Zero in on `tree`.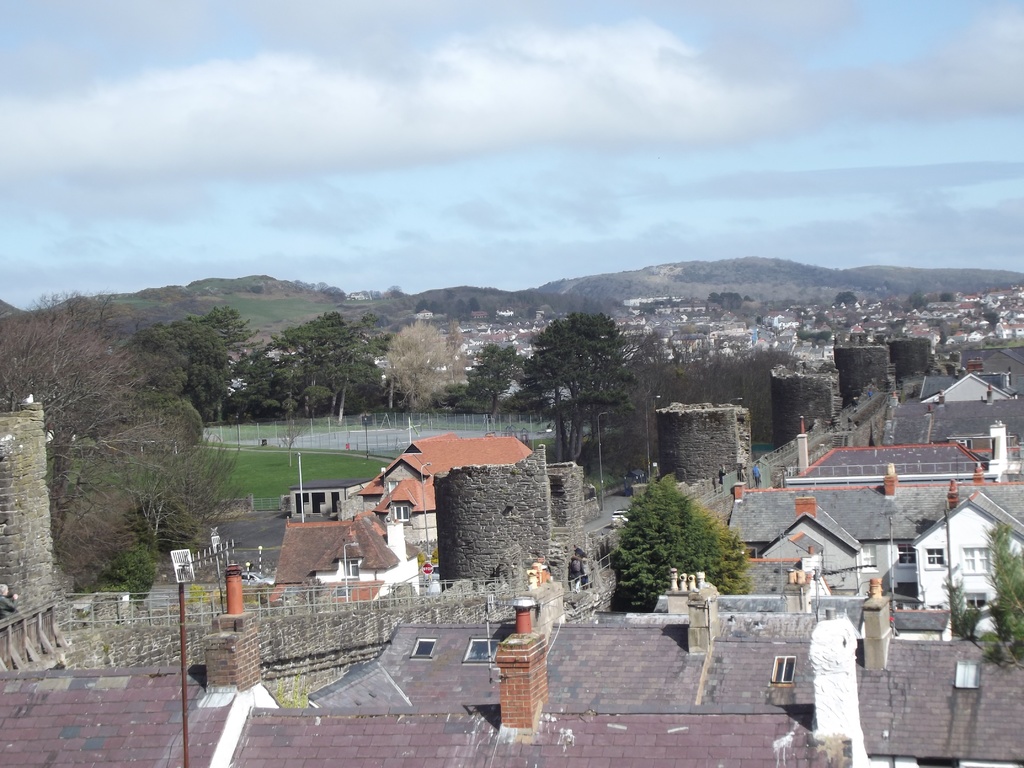
Zeroed in: l=516, t=310, r=636, b=463.
